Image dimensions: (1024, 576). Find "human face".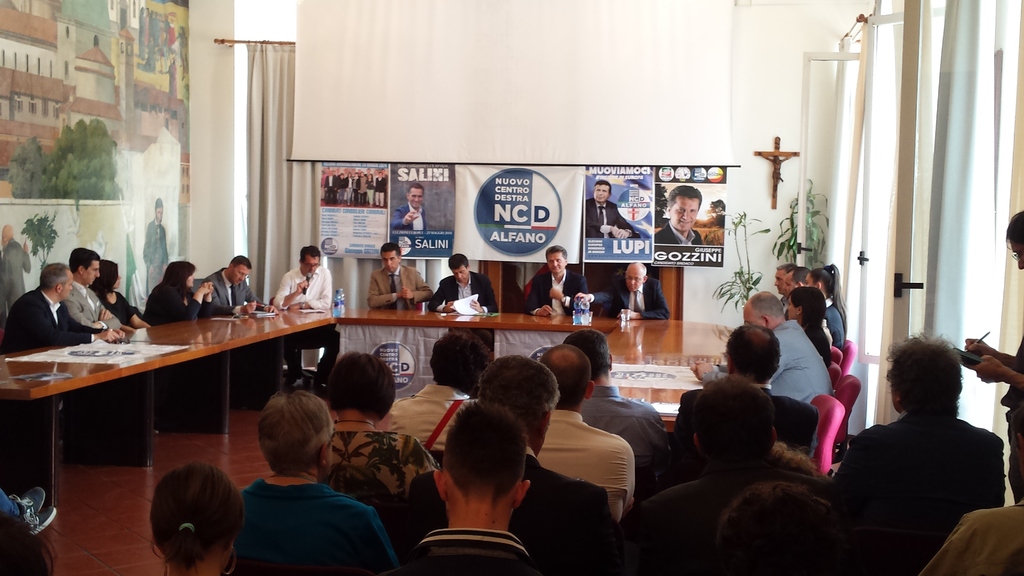
63 267 72 301.
